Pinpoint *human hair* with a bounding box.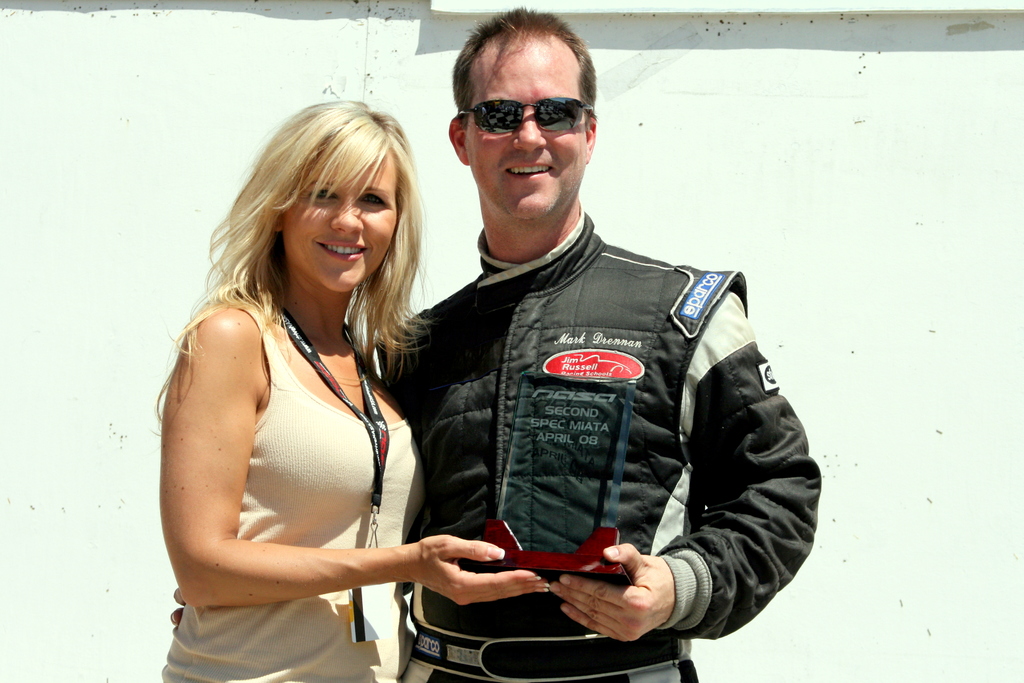
BBox(453, 6, 607, 153).
